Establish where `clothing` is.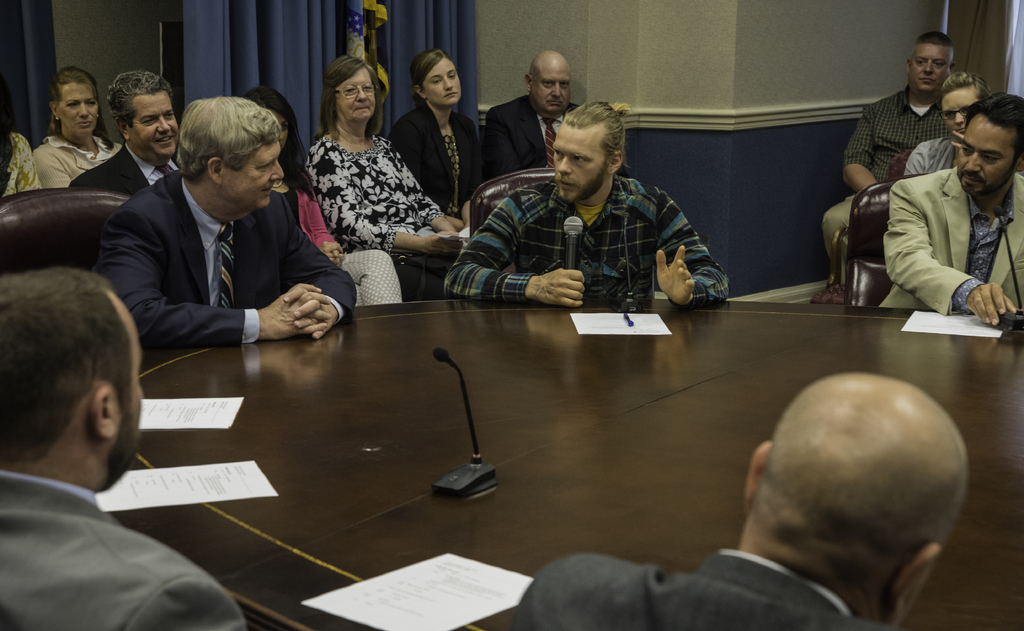
Established at bbox(872, 167, 1023, 310).
